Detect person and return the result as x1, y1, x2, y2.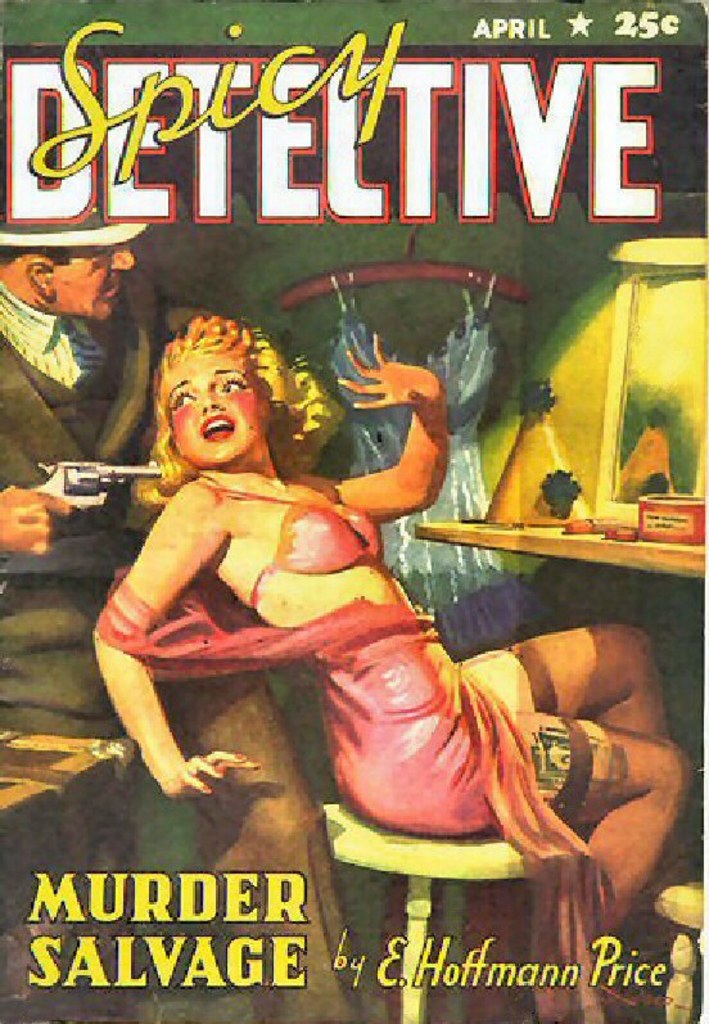
0, 204, 366, 1023.
